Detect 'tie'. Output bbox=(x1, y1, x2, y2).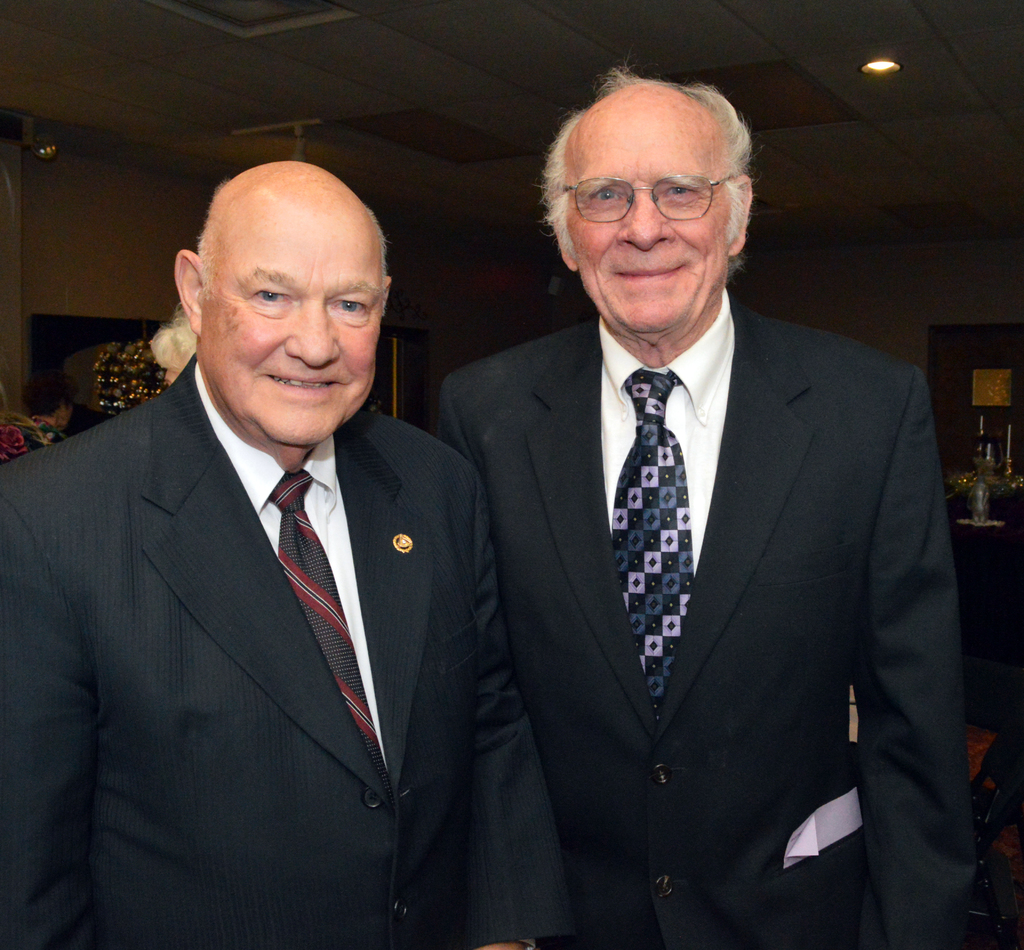
bbox=(268, 464, 395, 800).
